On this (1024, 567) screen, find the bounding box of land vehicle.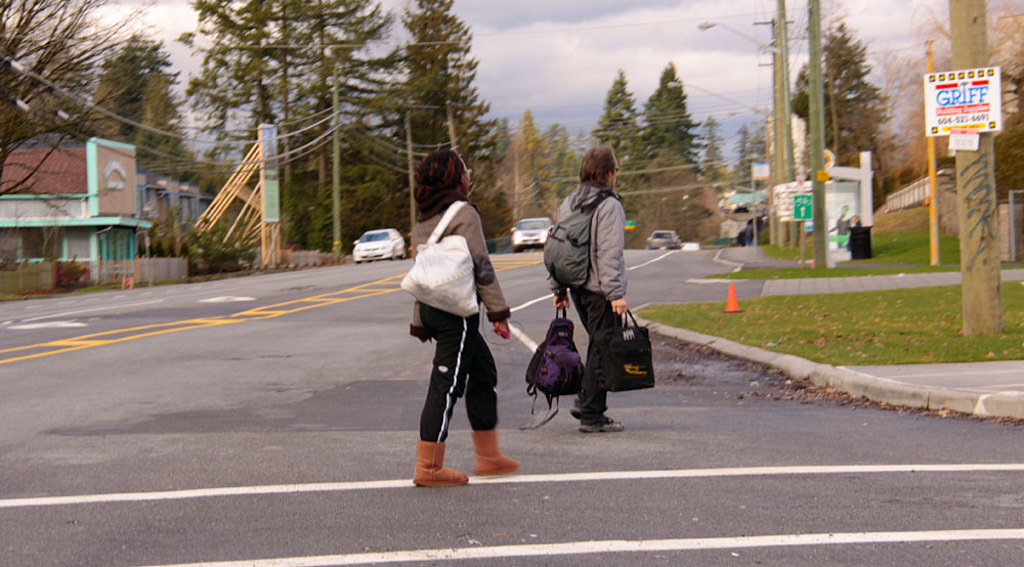
Bounding box: <bbox>508, 218, 552, 250</bbox>.
